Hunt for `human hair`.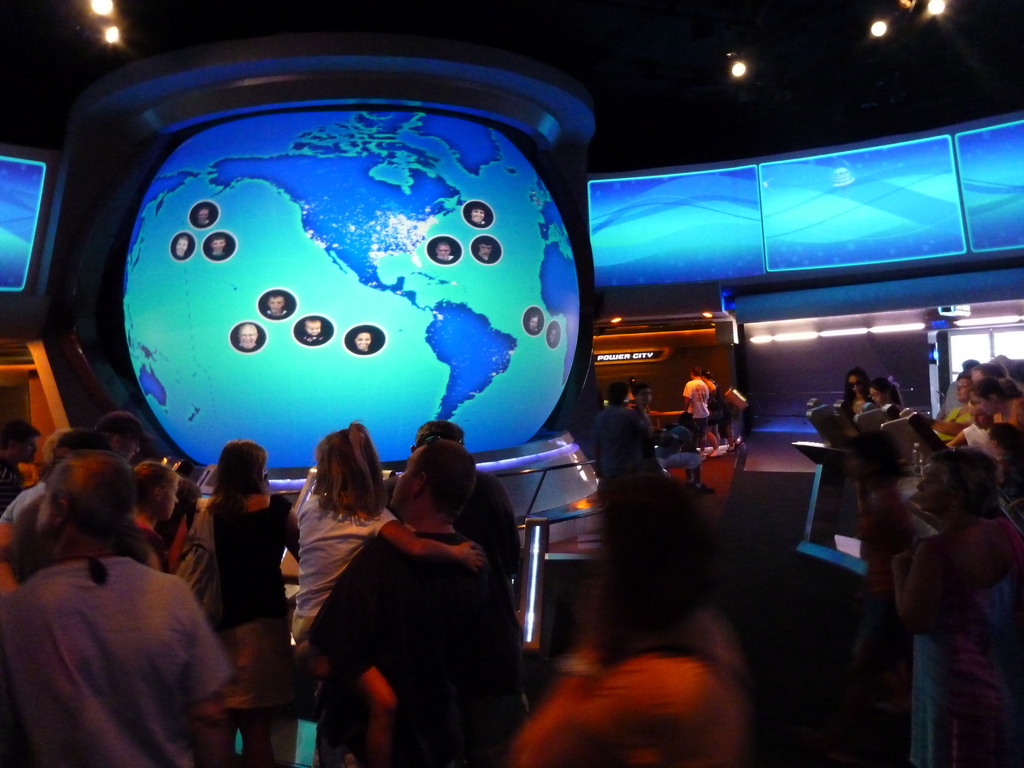
Hunted down at l=411, t=435, r=476, b=522.
